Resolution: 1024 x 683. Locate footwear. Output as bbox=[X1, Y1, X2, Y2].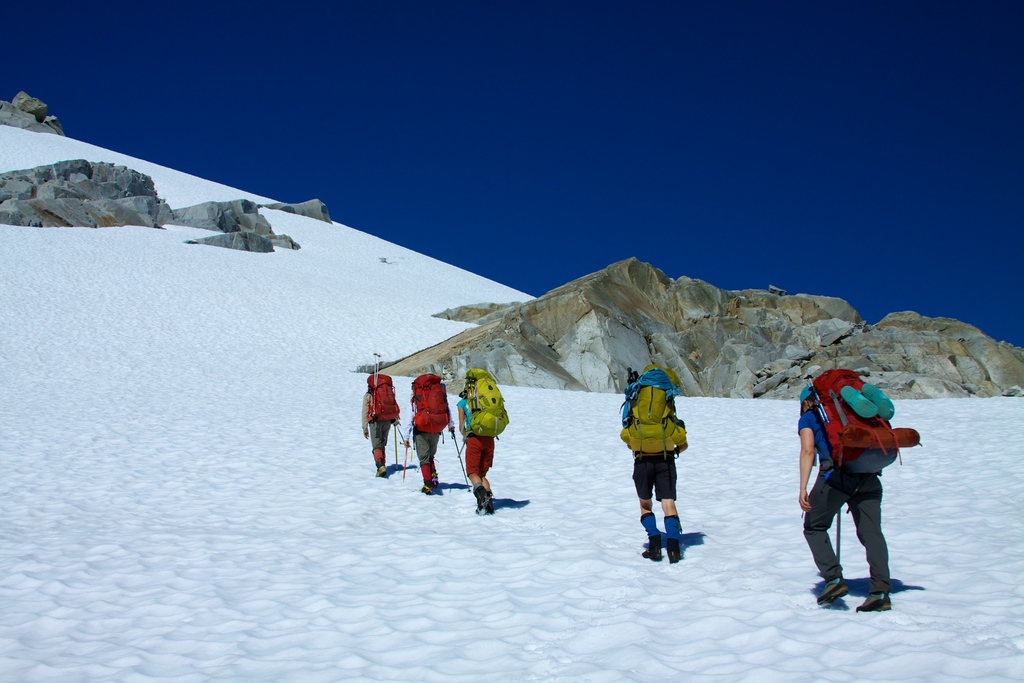
bbox=[813, 571, 855, 607].
